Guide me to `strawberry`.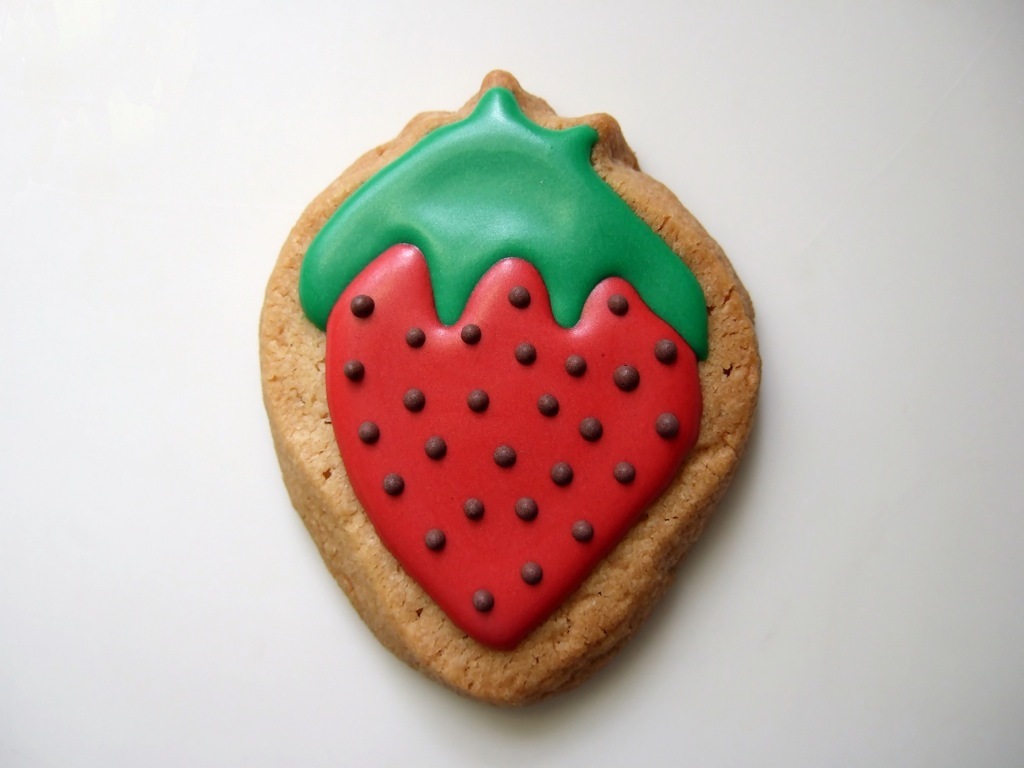
Guidance: box=[285, 135, 743, 661].
